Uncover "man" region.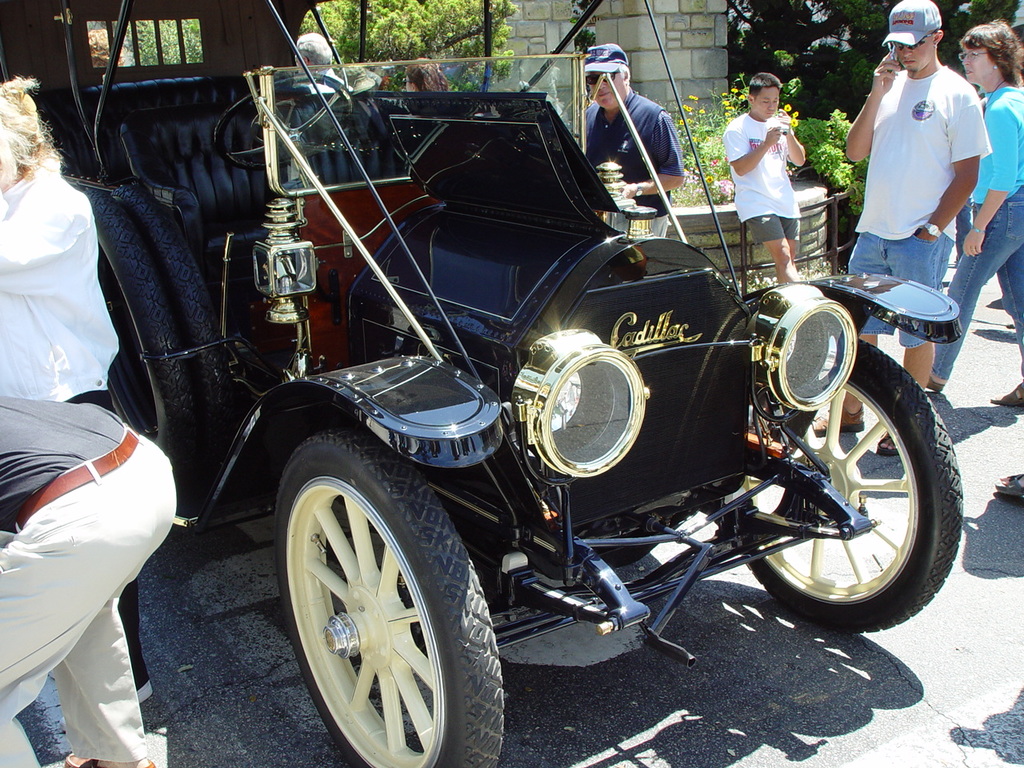
Uncovered: (818,22,1003,442).
